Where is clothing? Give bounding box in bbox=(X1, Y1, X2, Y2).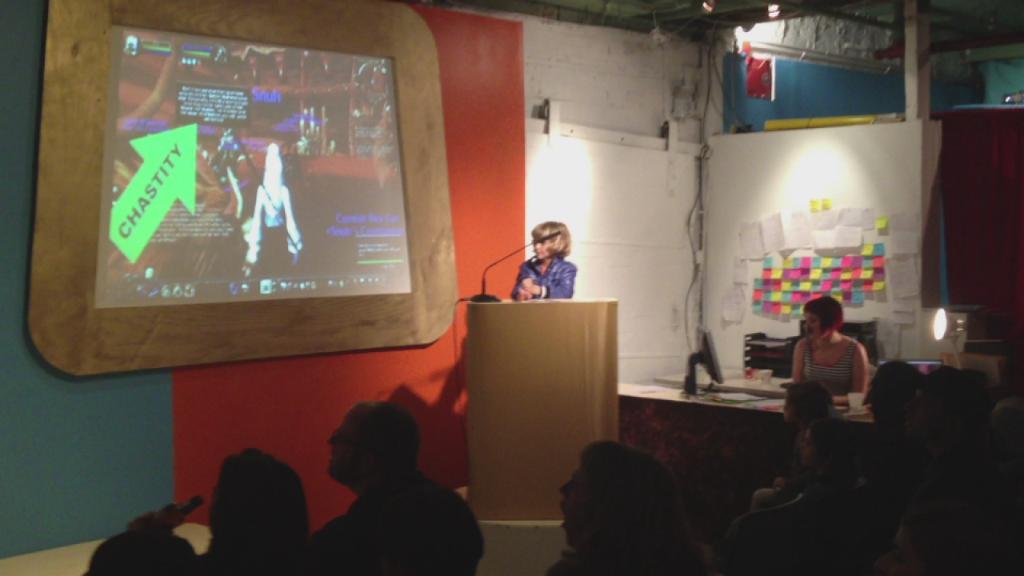
bbox=(750, 402, 874, 518).
